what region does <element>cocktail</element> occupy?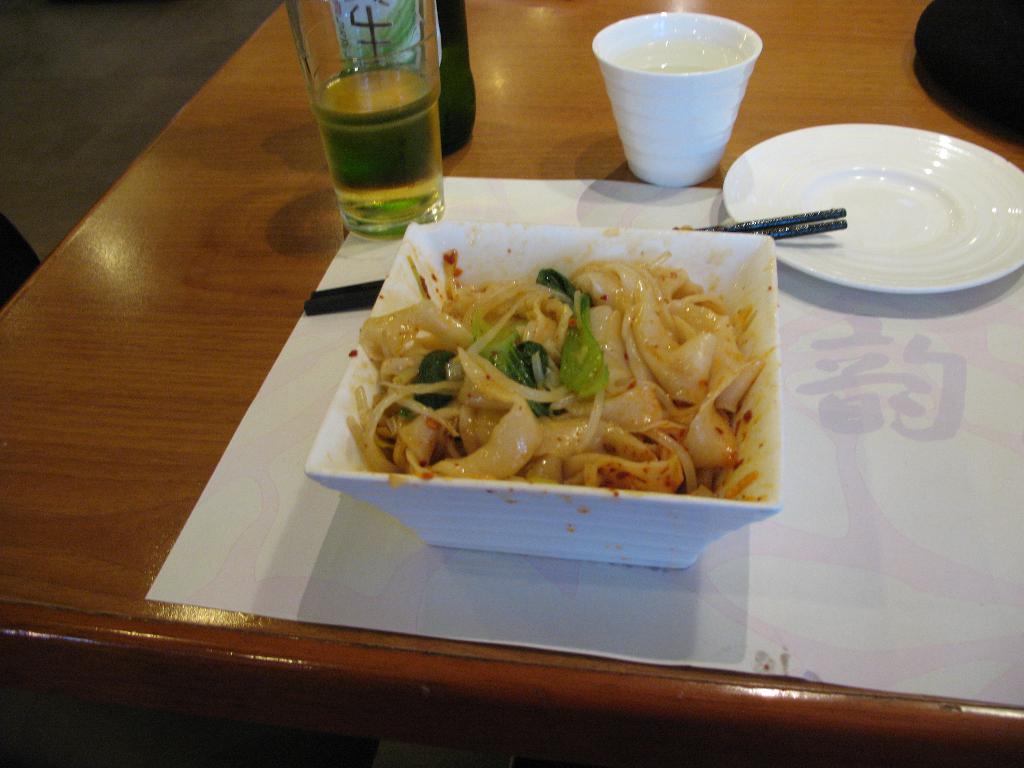
291 0 443 236.
